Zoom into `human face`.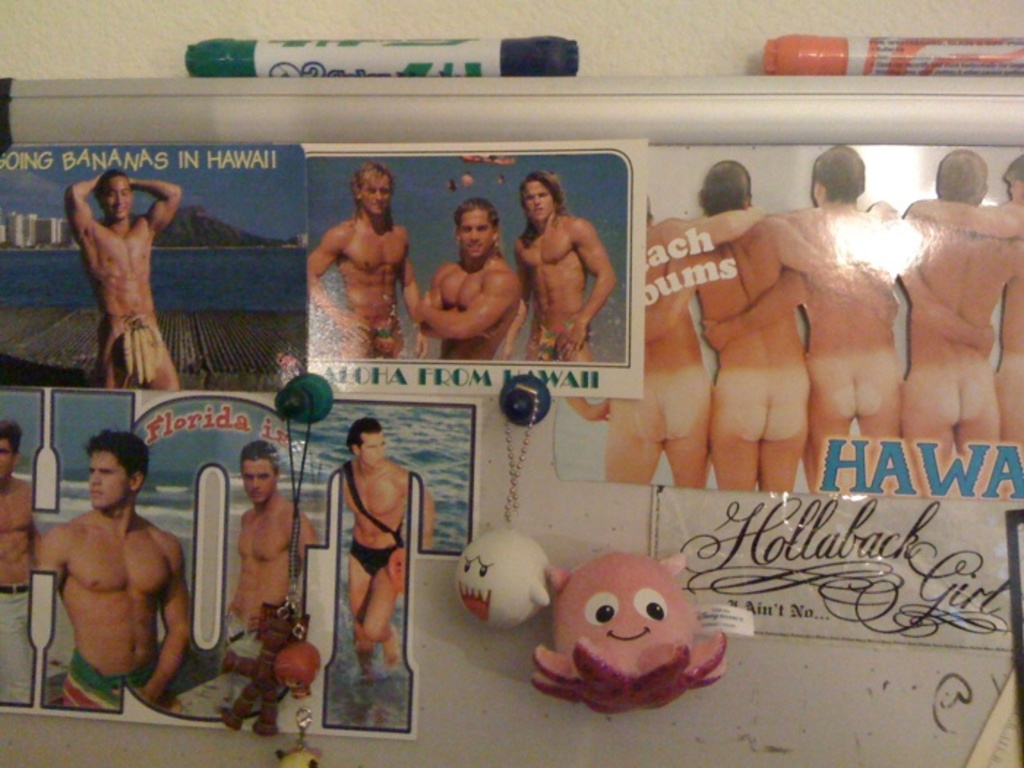
Zoom target: detection(358, 174, 394, 214).
